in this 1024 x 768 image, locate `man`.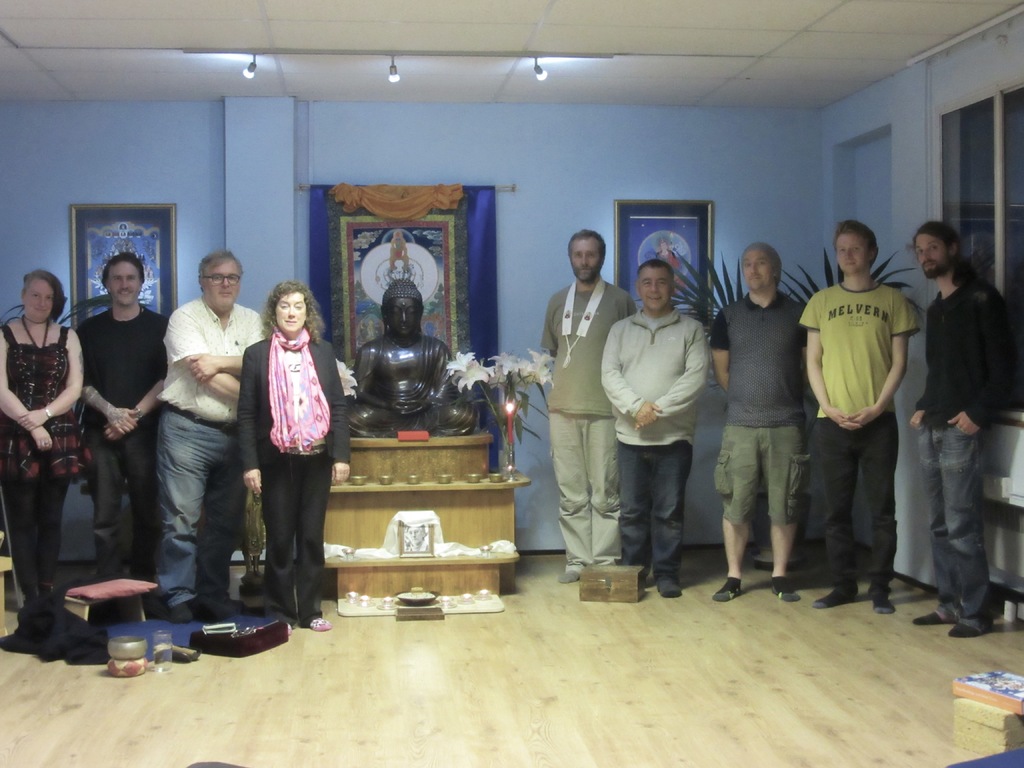
Bounding box: left=541, top=228, right=637, bottom=586.
